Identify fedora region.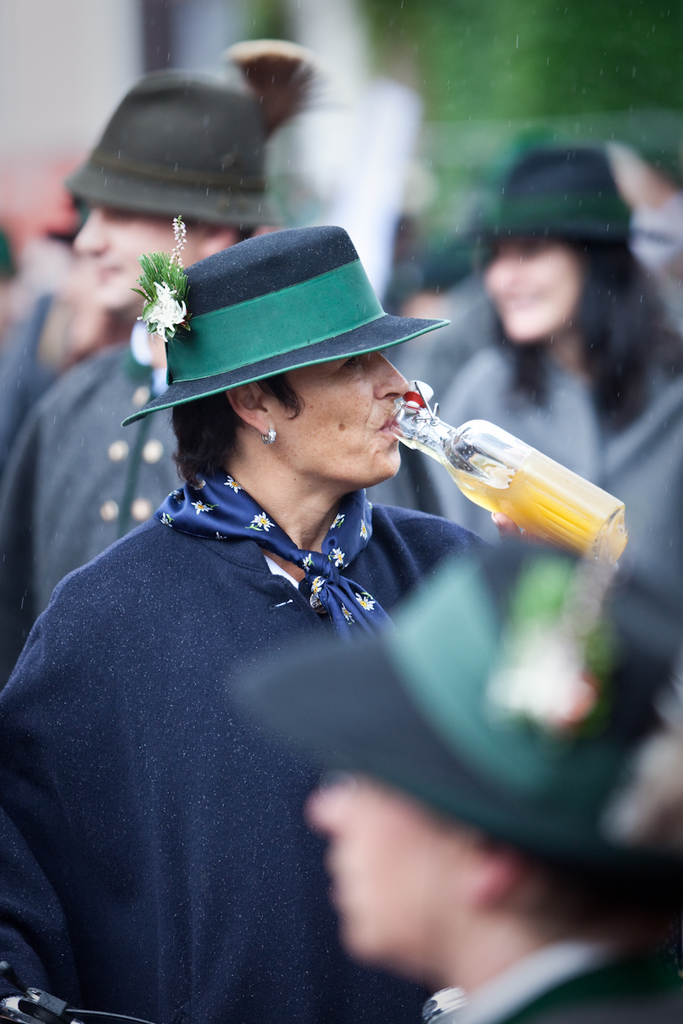
Region: [120,220,451,428].
